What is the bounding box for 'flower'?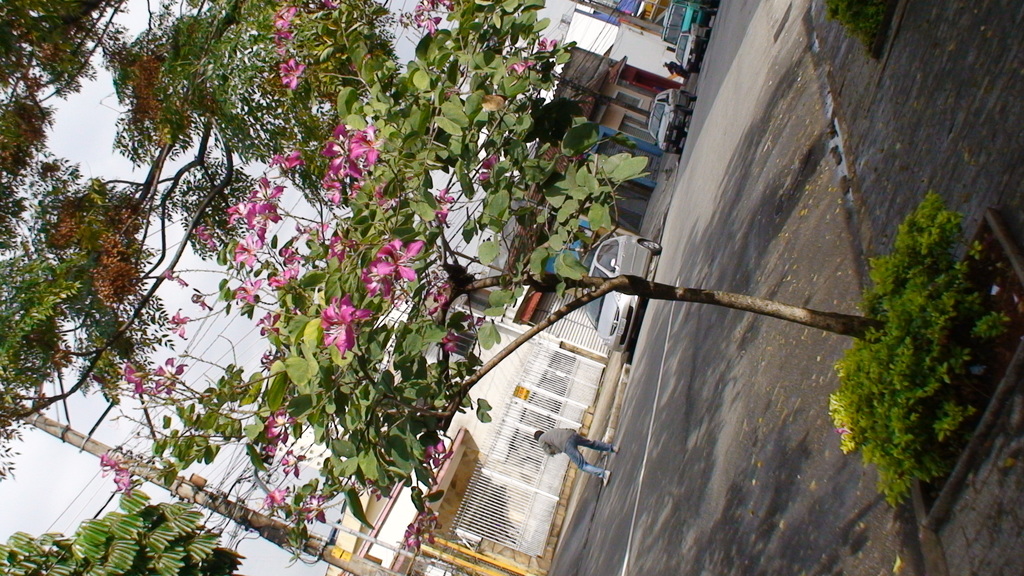
(x1=298, y1=487, x2=332, y2=525).
